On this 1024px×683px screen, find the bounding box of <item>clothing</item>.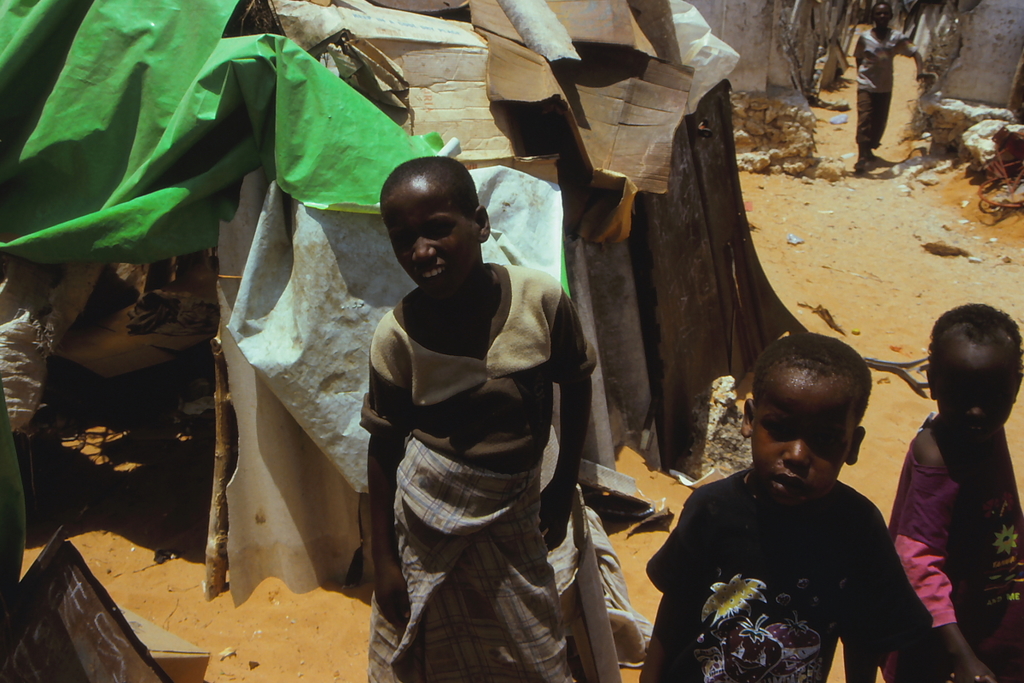
Bounding box: rect(359, 191, 599, 666).
